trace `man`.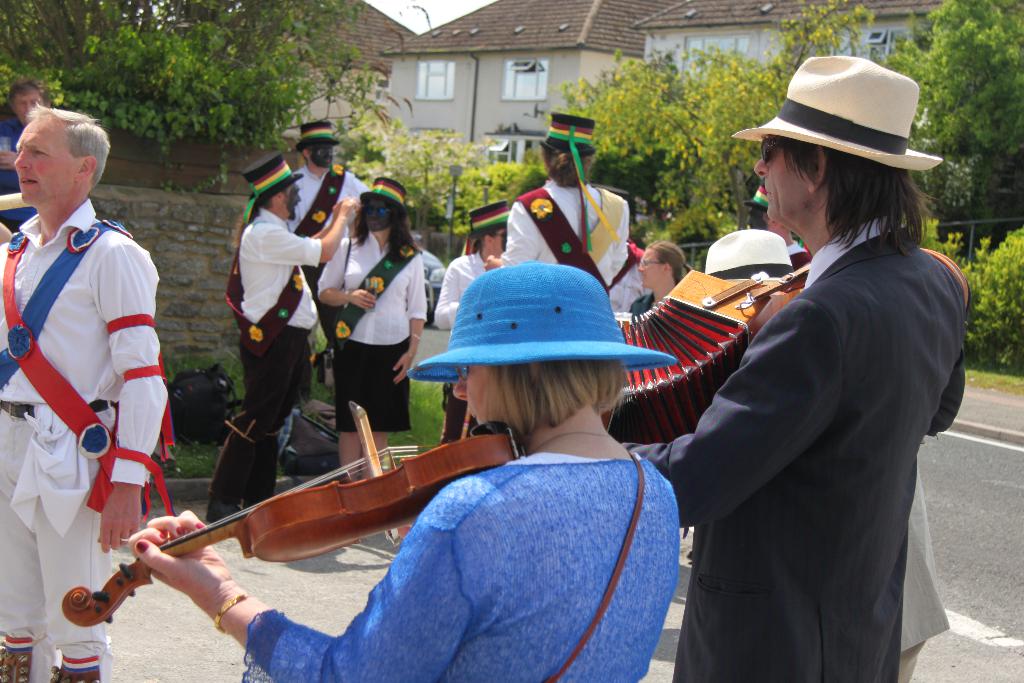
Traced to 655, 79, 968, 671.
